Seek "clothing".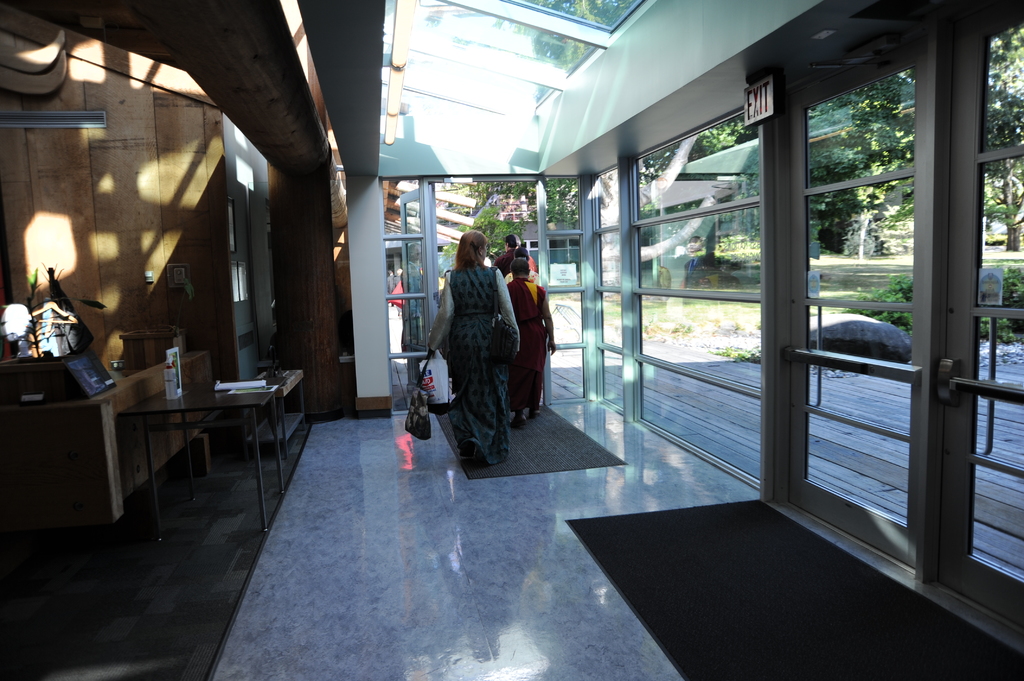
detection(484, 253, 516, 278).
